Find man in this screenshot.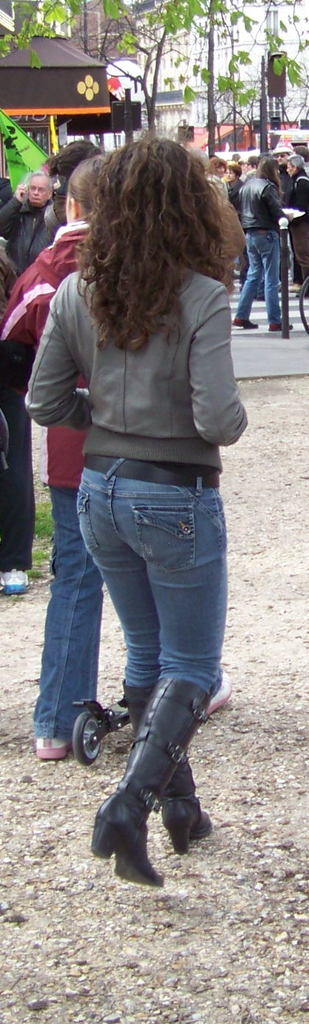
The bounding box for man is x1=0, y1=172, x2=58, y2=271.
